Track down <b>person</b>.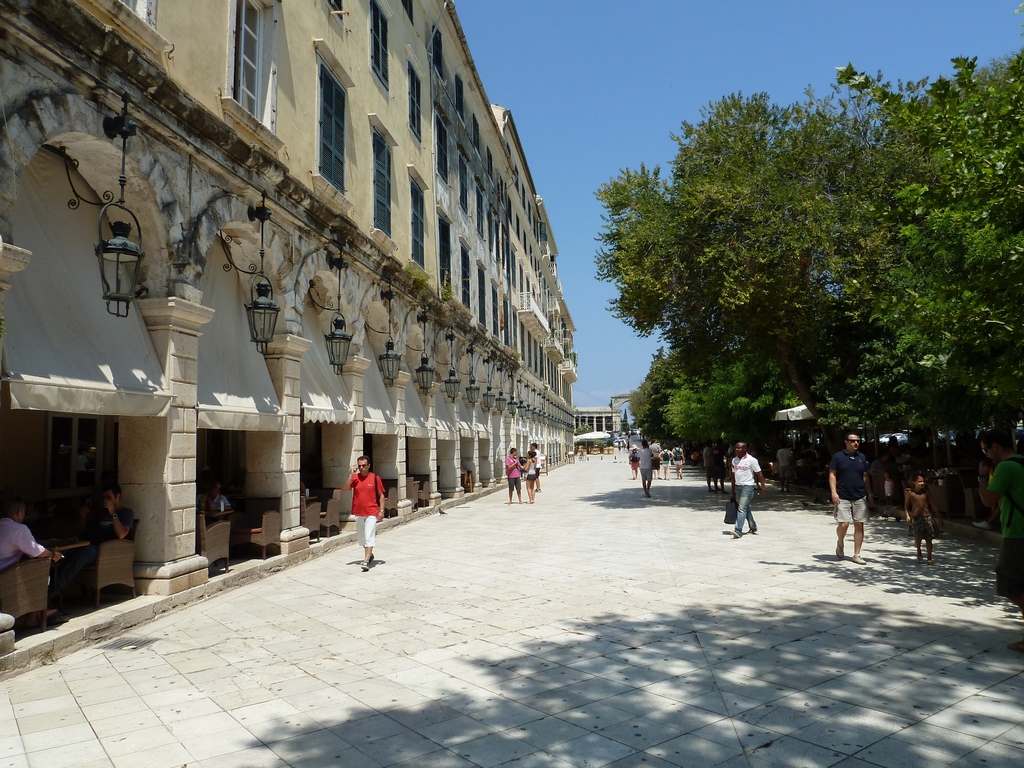
Tracked to (x1=969, y1=429, x2=1023, y2=609).
